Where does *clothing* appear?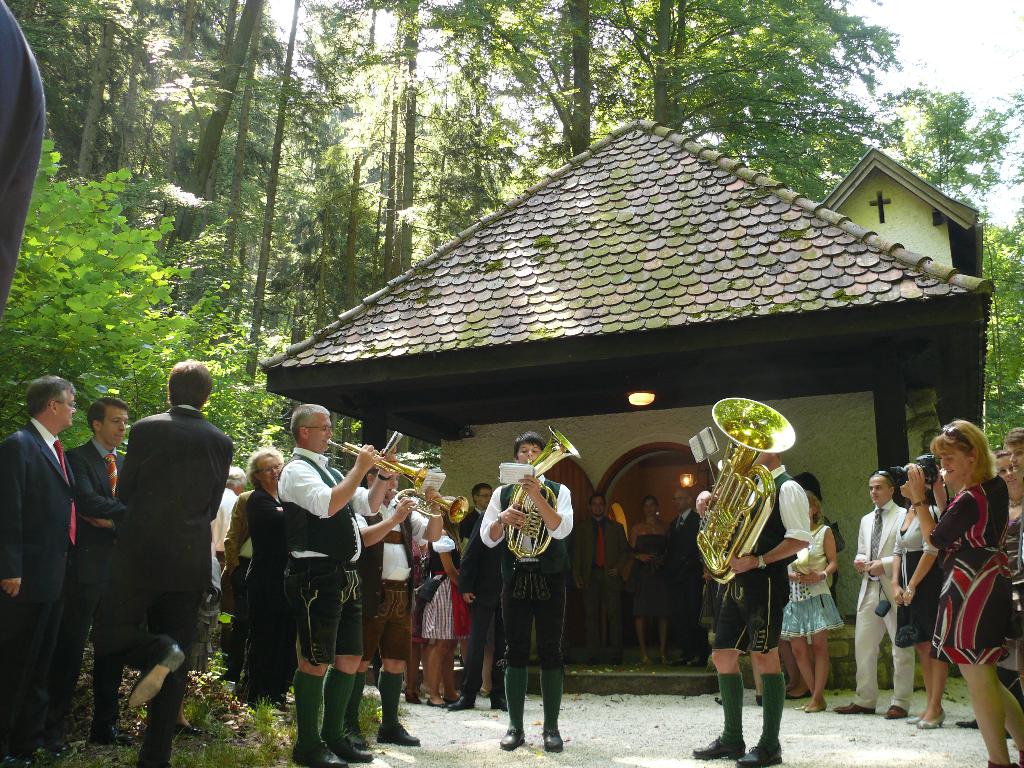
Appears at left=477, top=474, right=576, bottom=666.
